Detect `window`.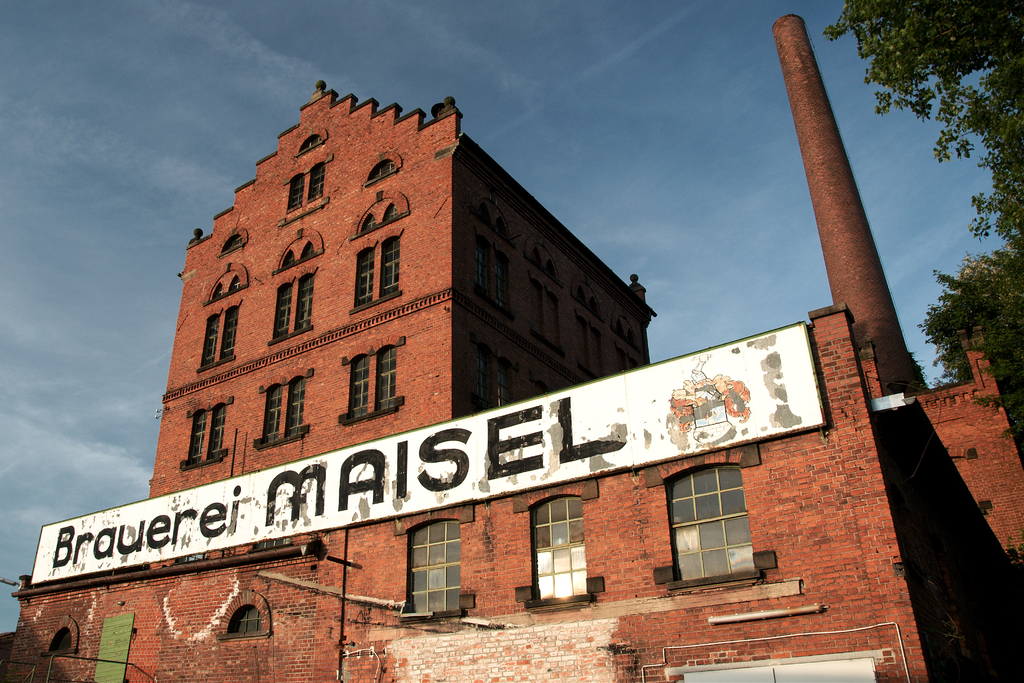
Detected at [x1=255, y1=364, x2=316, y2=450].
